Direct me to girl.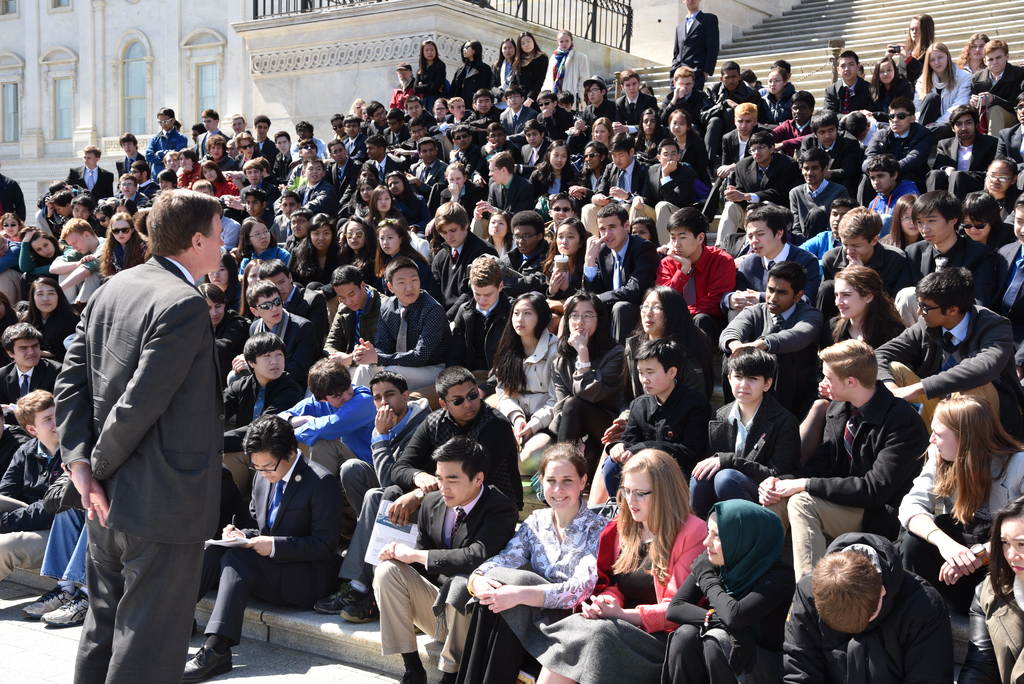
Direction: bbox(485, 213, 518, 256).
